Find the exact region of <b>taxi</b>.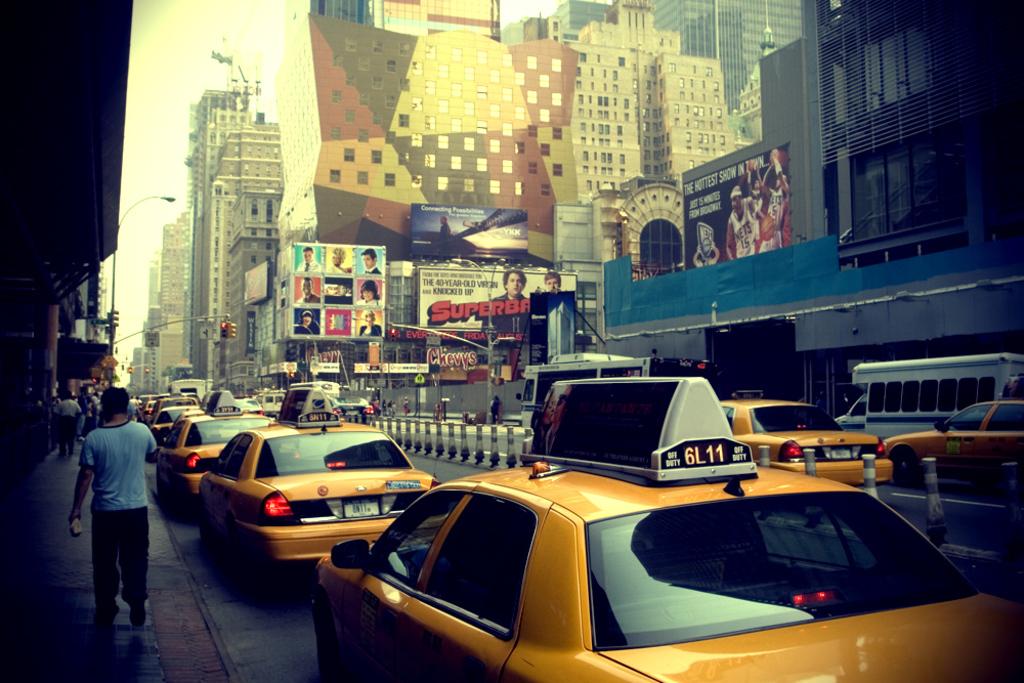
Exact region: (199,389,444,591).
